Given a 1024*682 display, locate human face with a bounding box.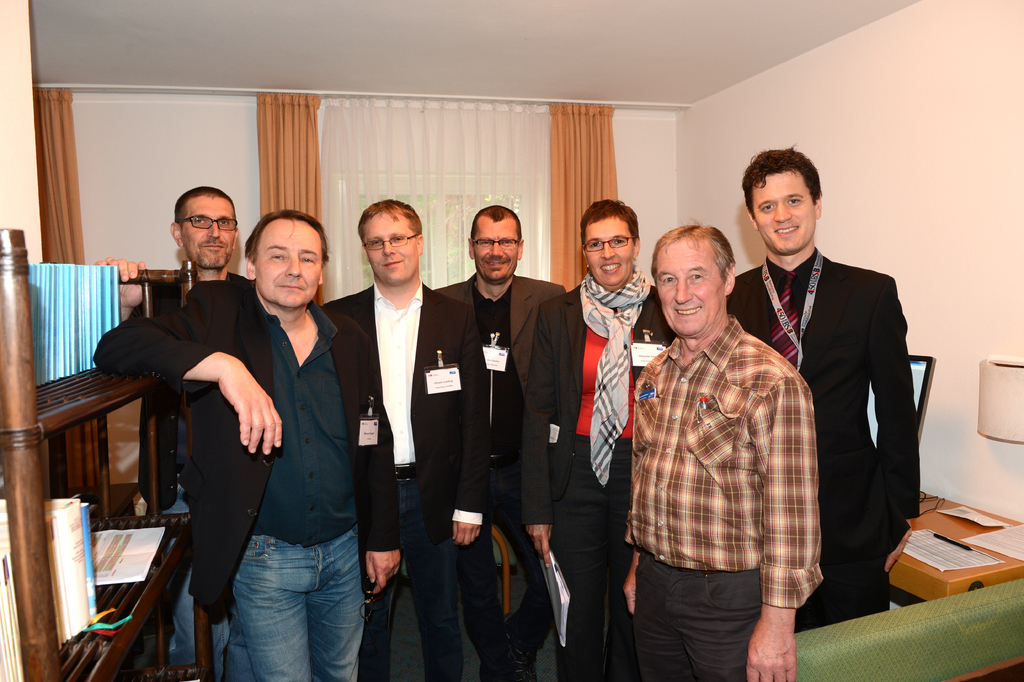
Located: crop(177, 192, 236, 269).
